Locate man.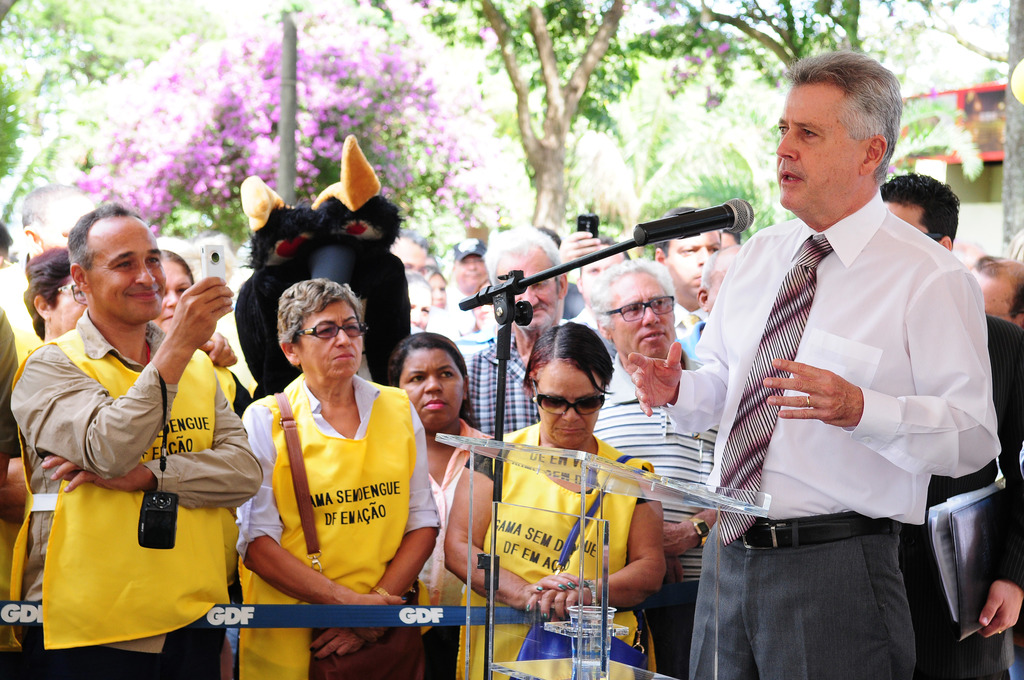
Bounding box: <bbox>626, 51, 1005, 679</bbox>.
